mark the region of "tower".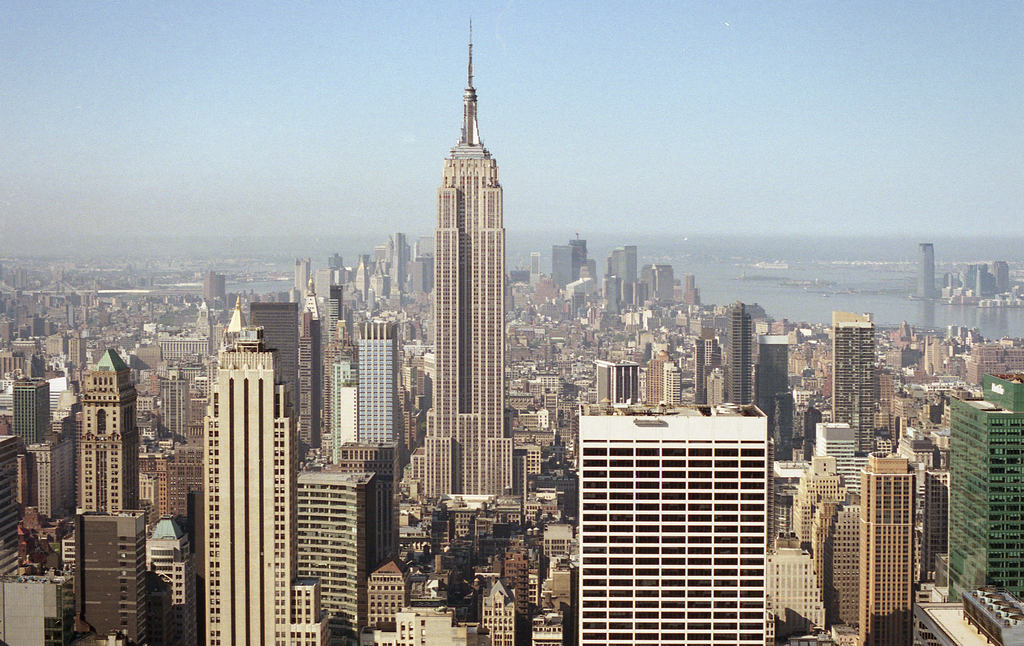
Region: (left=357, top=320, right=401, bottom=451).
